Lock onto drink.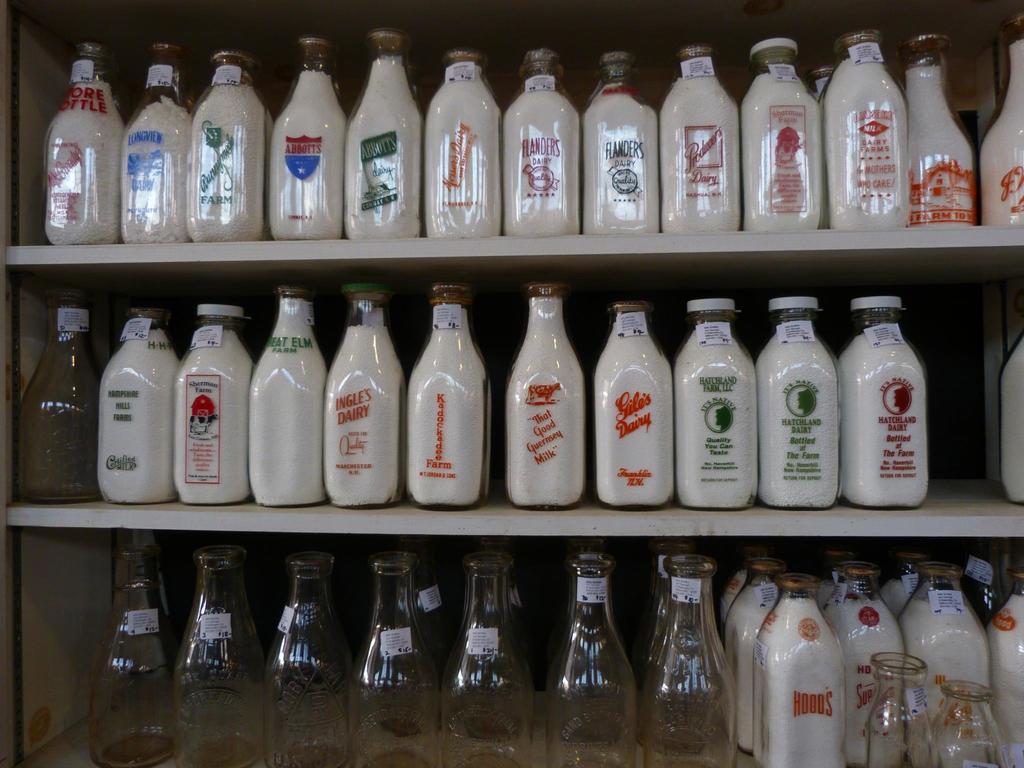
Locked: rect(503, 44, 580, 229).
